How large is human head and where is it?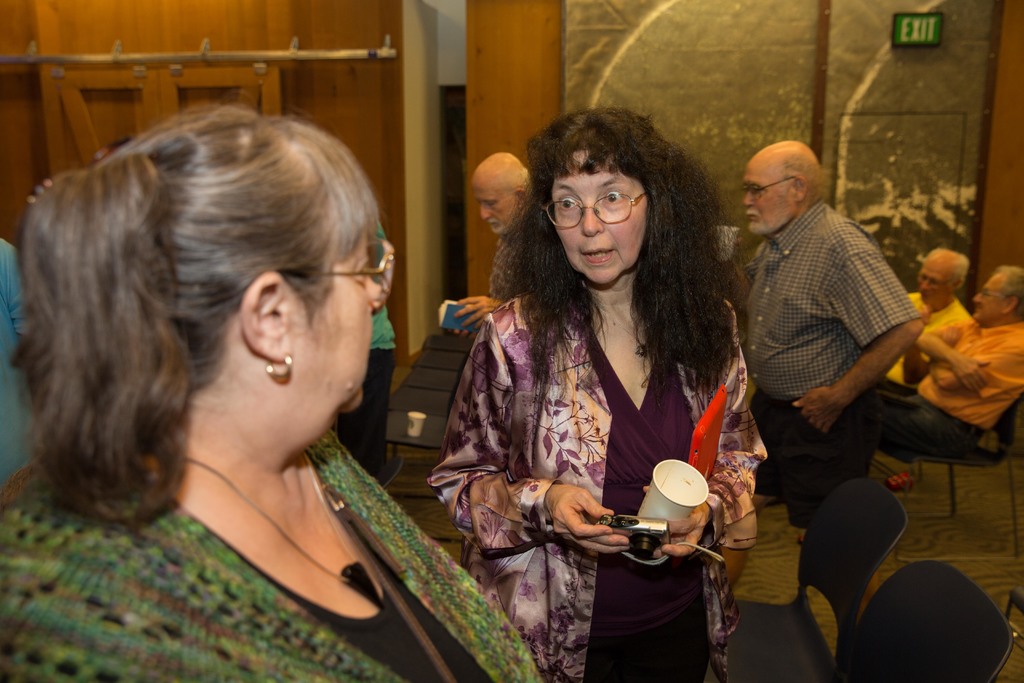
Bounding box: detection(526, 109, 700, 276).
